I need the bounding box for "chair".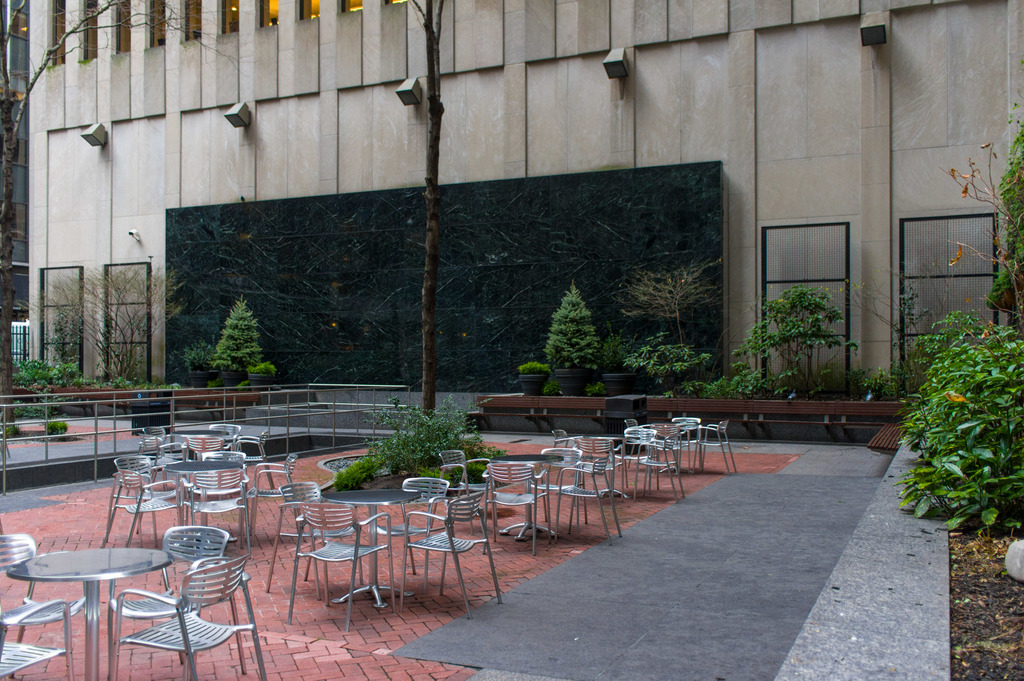
Here it is: BBox(246, 453, 294, 548).
